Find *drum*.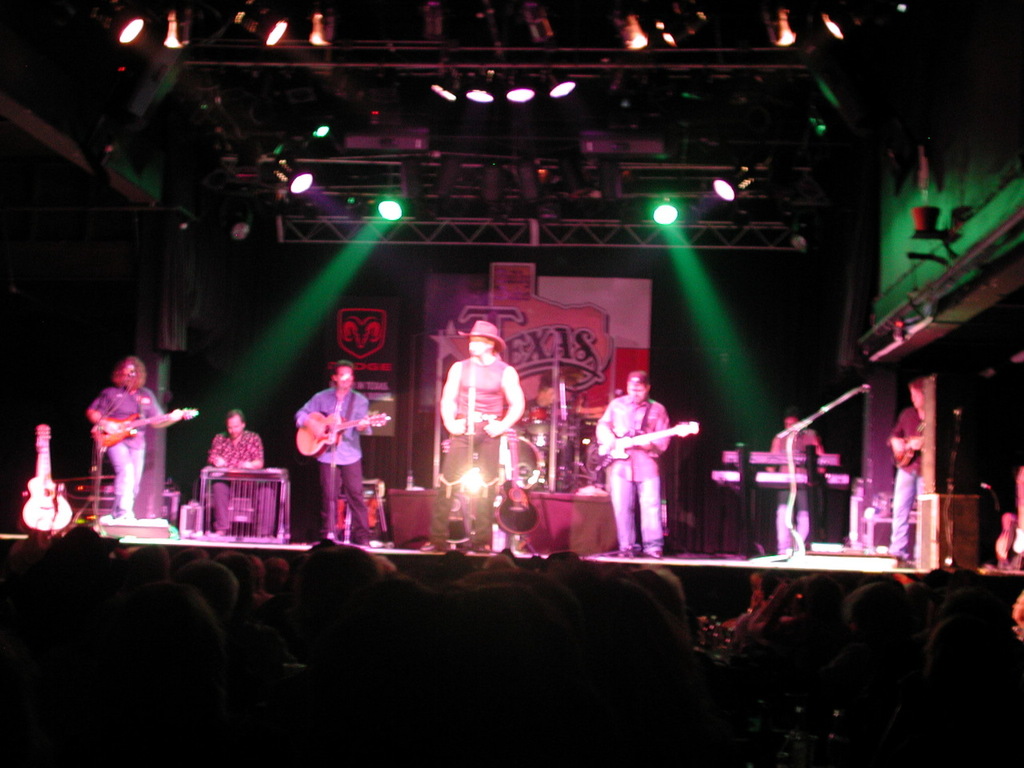
select_region(528, 406, 553, 421).
